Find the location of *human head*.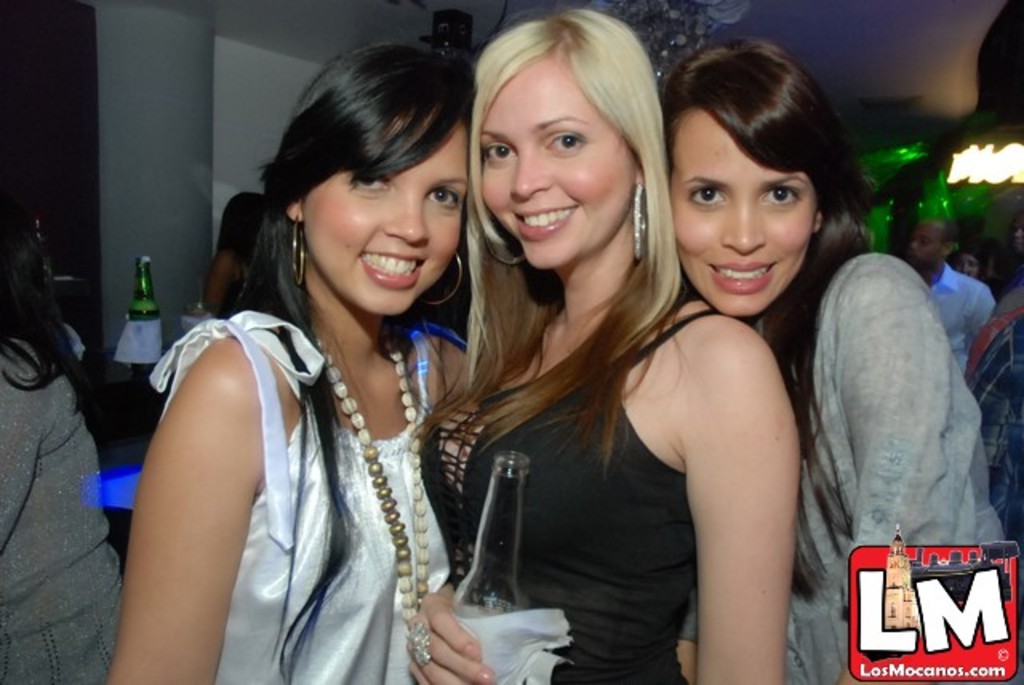
Location: <box>466,5,661,270</box>.
